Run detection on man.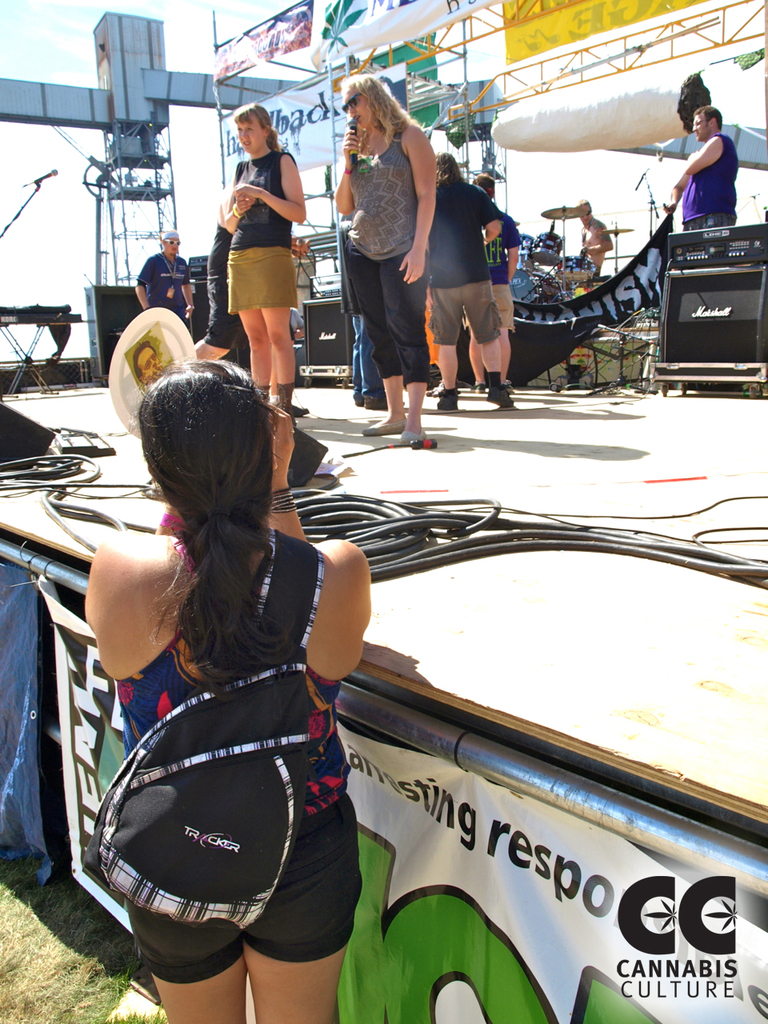
Result: locate(663, 103, 740, 243).
